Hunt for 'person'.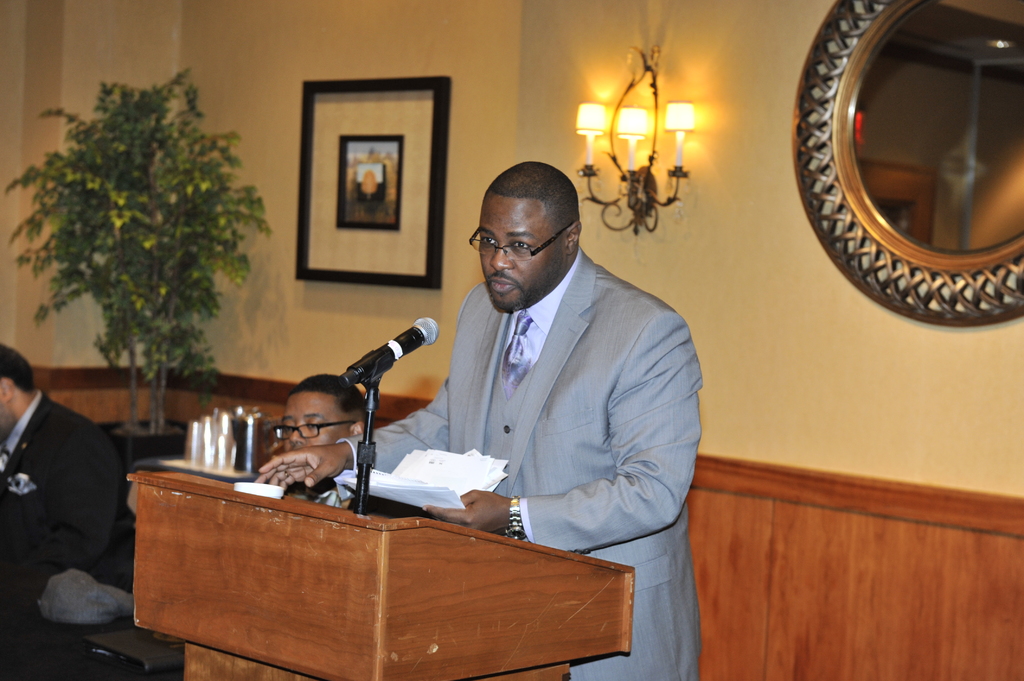
Hunted down at <bbox>250, 156, 701, 680</bbox>.
